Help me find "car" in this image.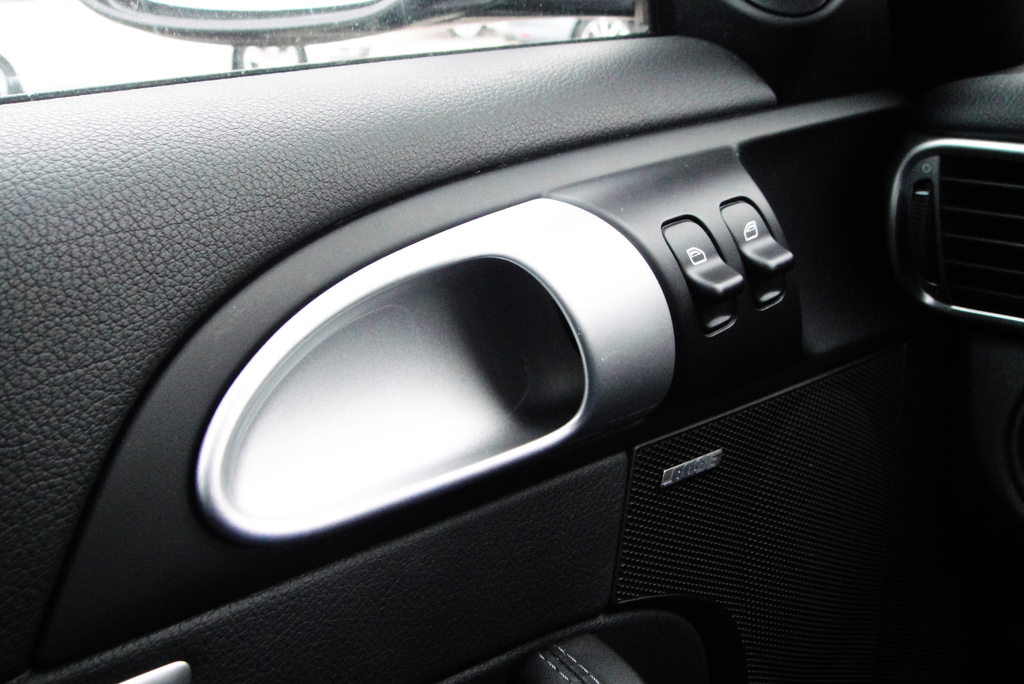
Found it: select_region(6, 0, 1012, 683).
